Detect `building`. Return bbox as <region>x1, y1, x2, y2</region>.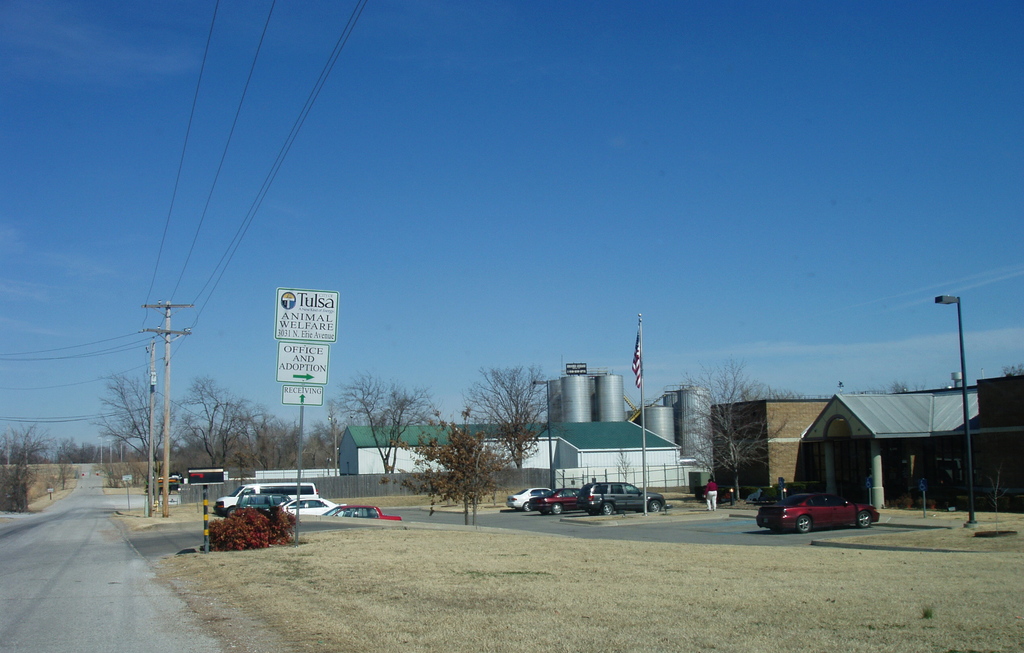
<region>796, 373, 1023, 515</region>.
